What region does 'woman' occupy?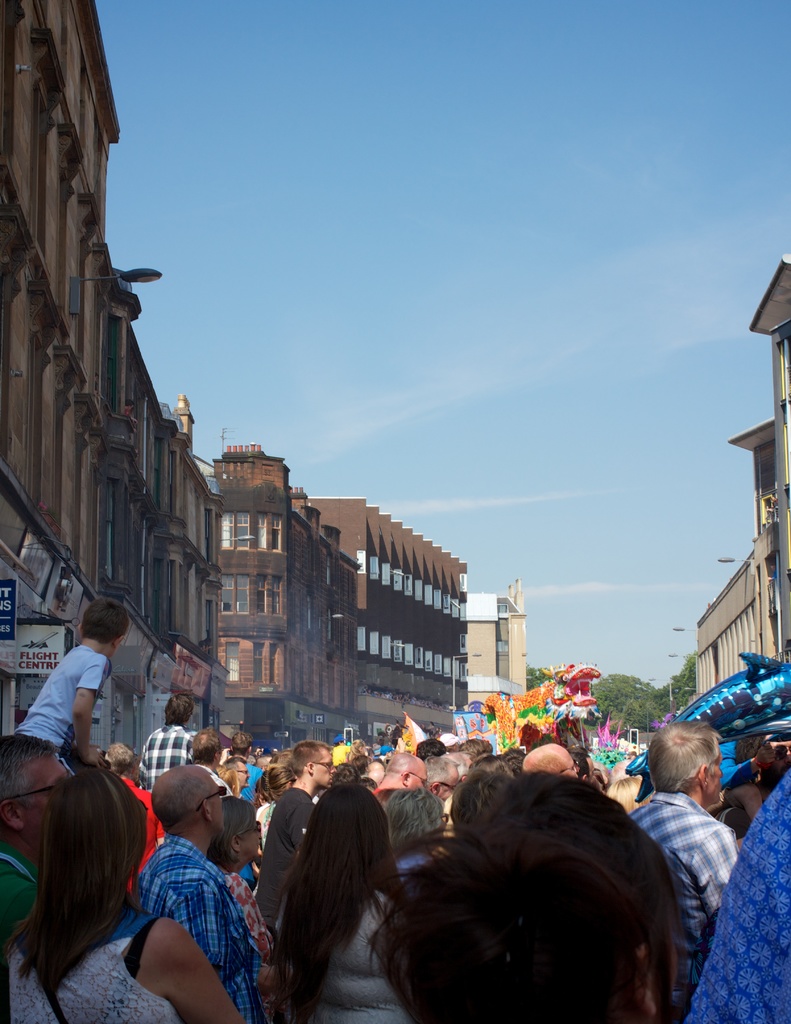
223 765 250 800.
